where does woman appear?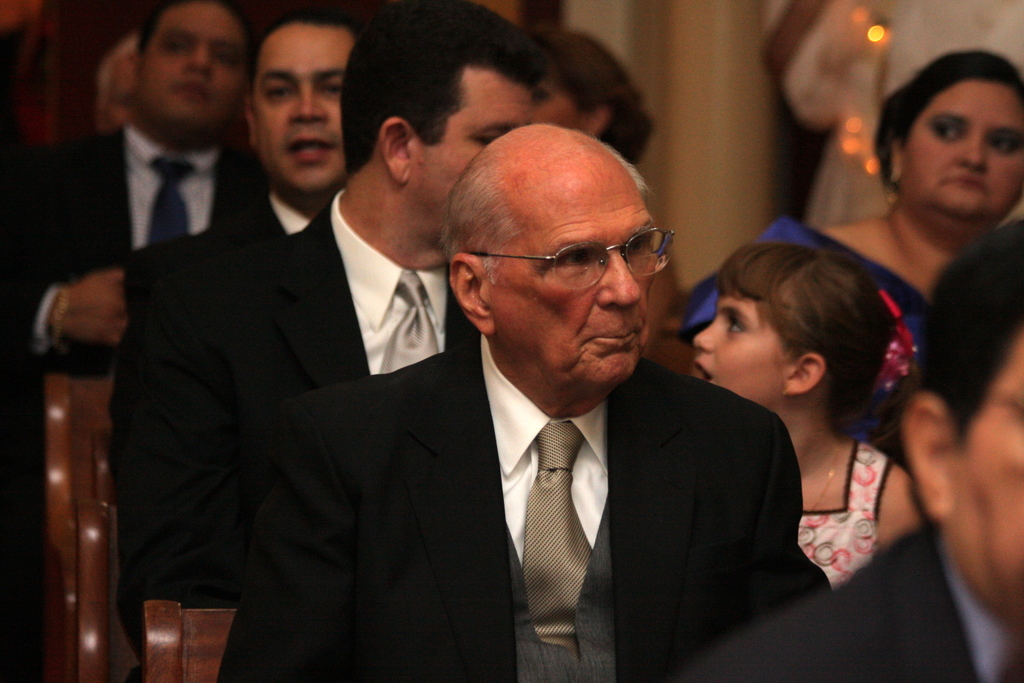
Appears at bbox(527, 31, 660, 173).
